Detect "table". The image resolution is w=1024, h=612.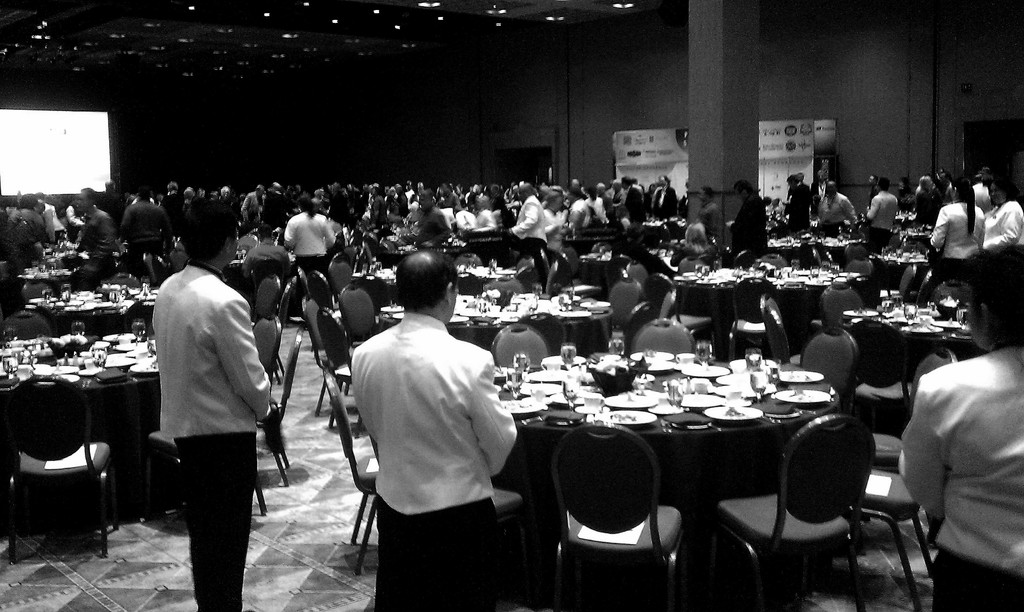
x1=383, y1=293, x2=611, y2=353.
